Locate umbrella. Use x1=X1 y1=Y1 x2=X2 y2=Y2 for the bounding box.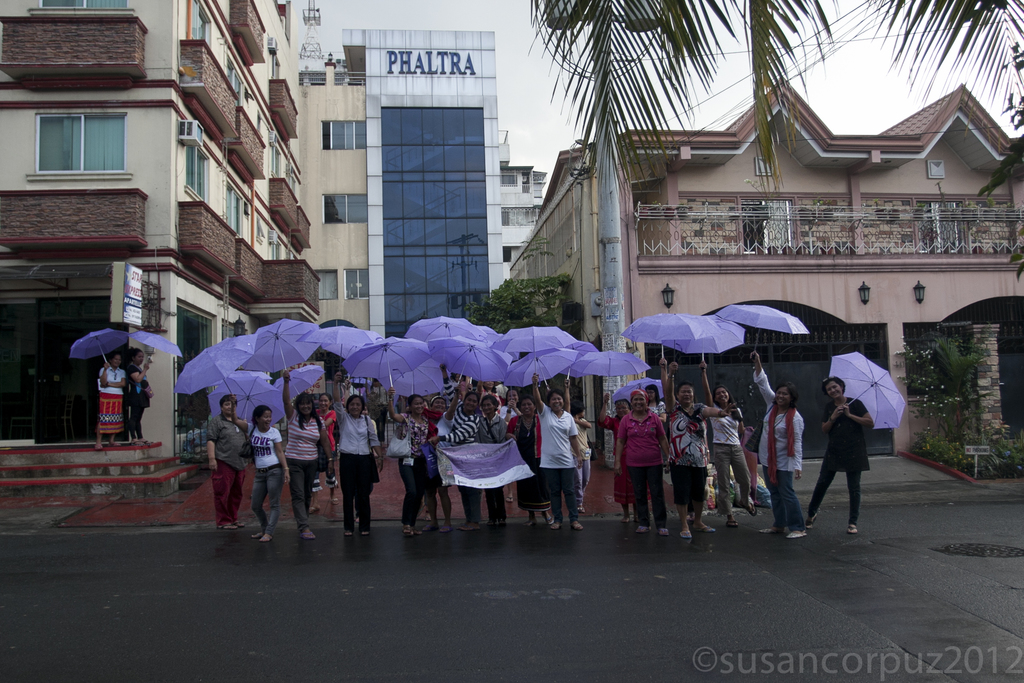
x1=831 y1=349 x2=906 y2=431.
